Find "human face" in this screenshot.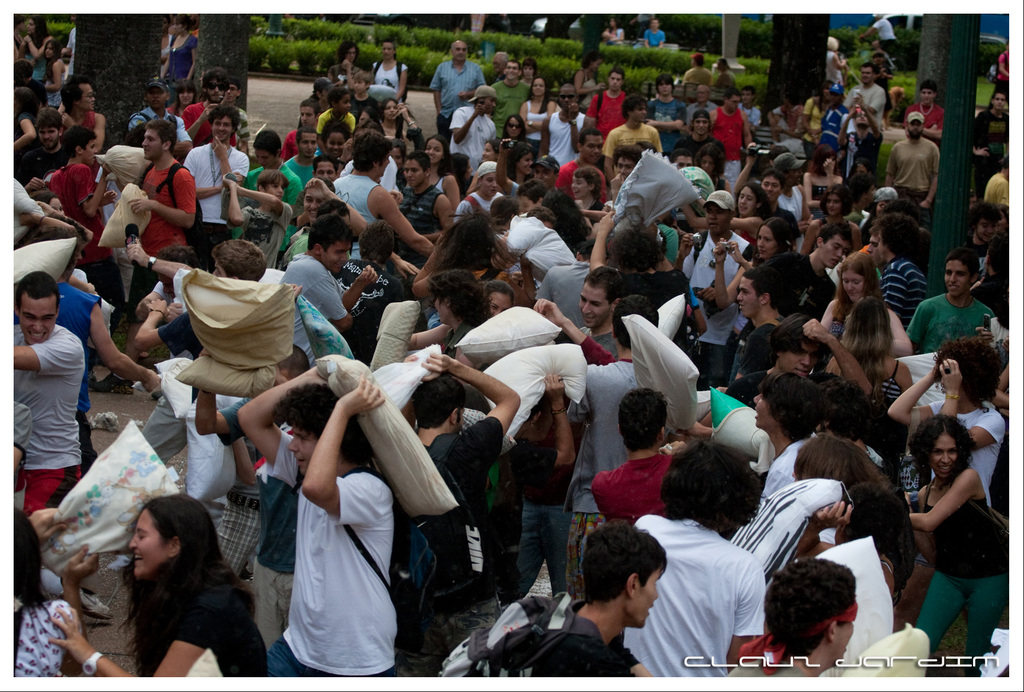
The bounding box for "human face" is bbox(589, 58, 602, 70).
